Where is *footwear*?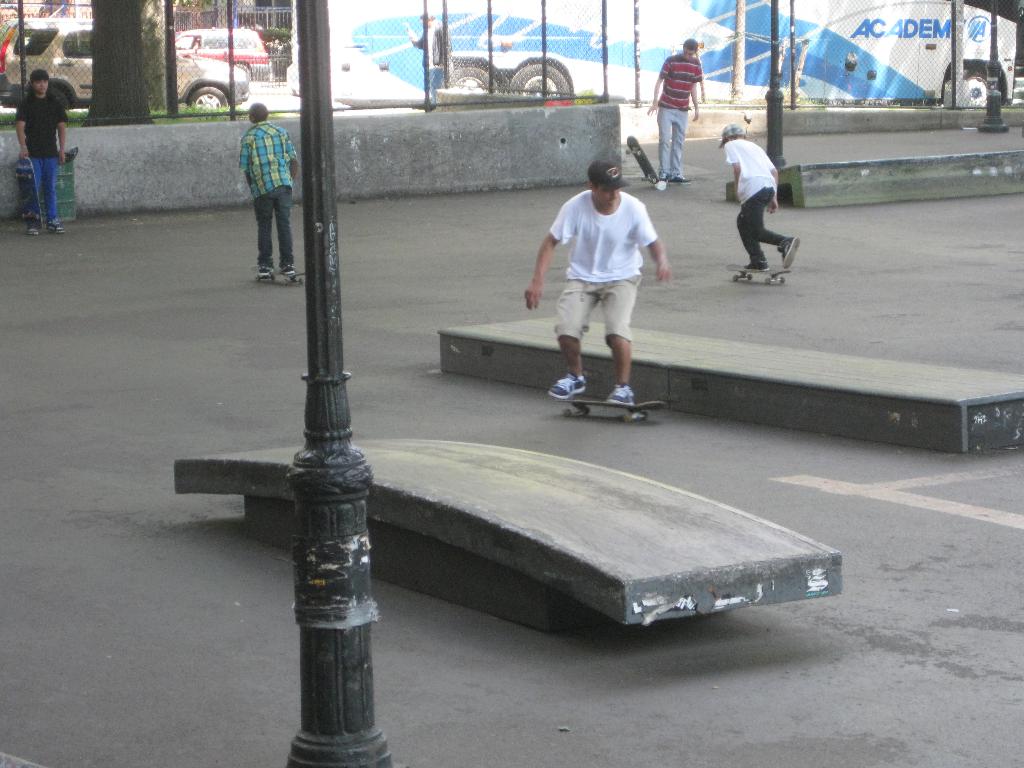
bbox=[668, 175, 691, 182].
